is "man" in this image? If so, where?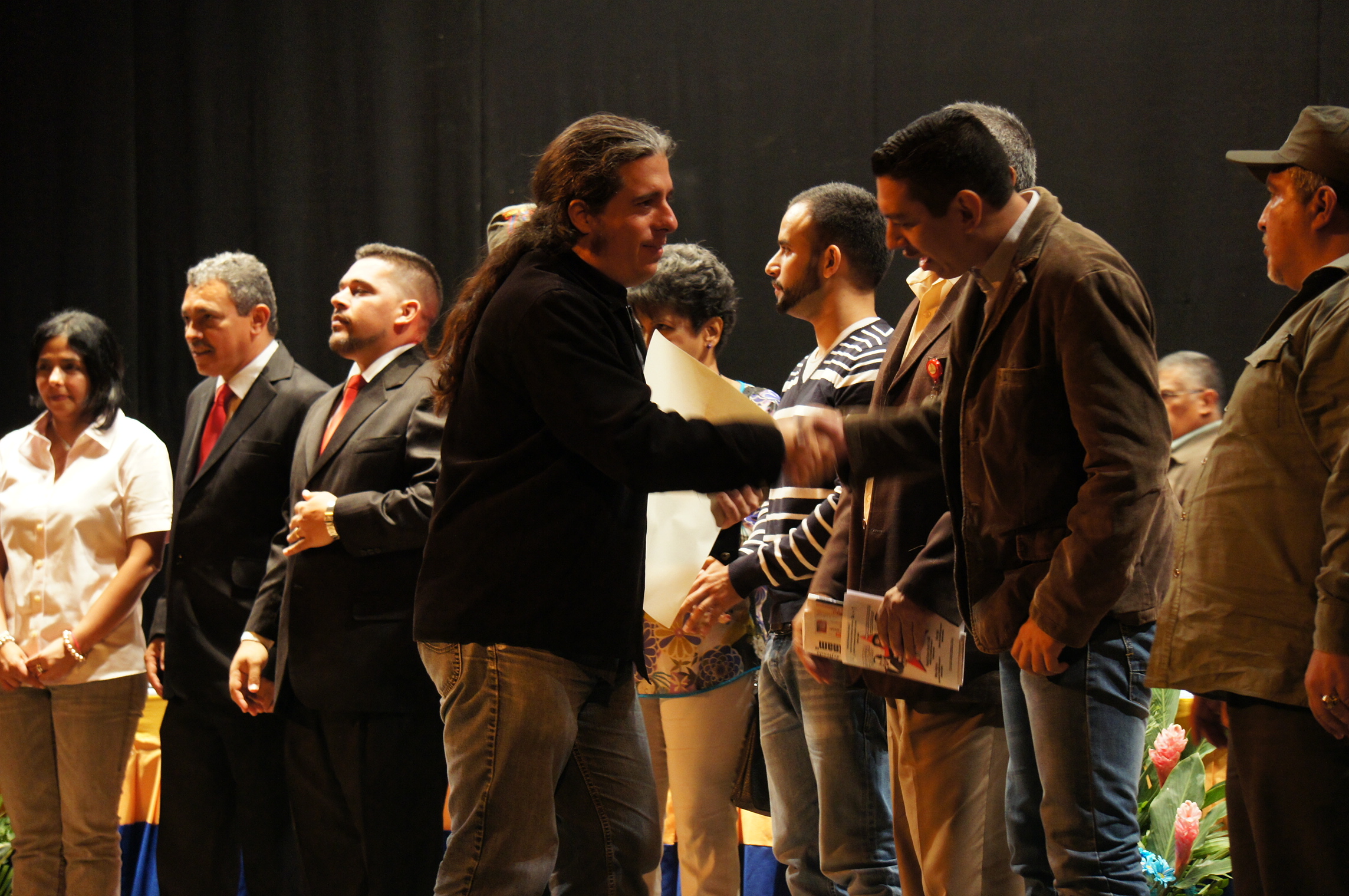
Yes, at rect(472, 61, 699, 528).
